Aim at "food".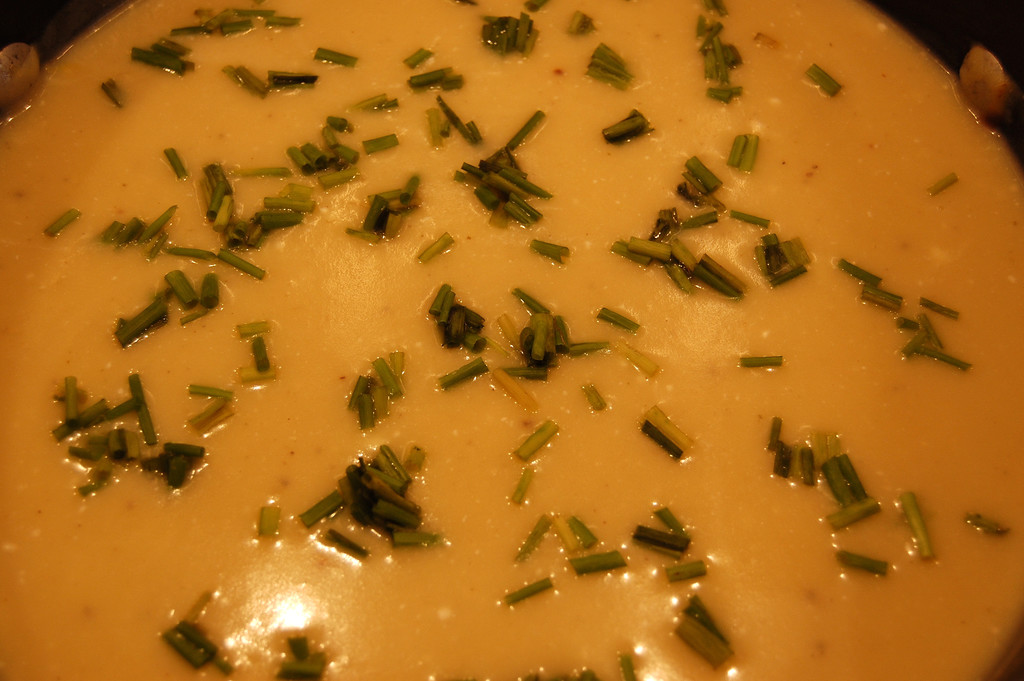
Aimed at <box>31,4,991,657</box>.
